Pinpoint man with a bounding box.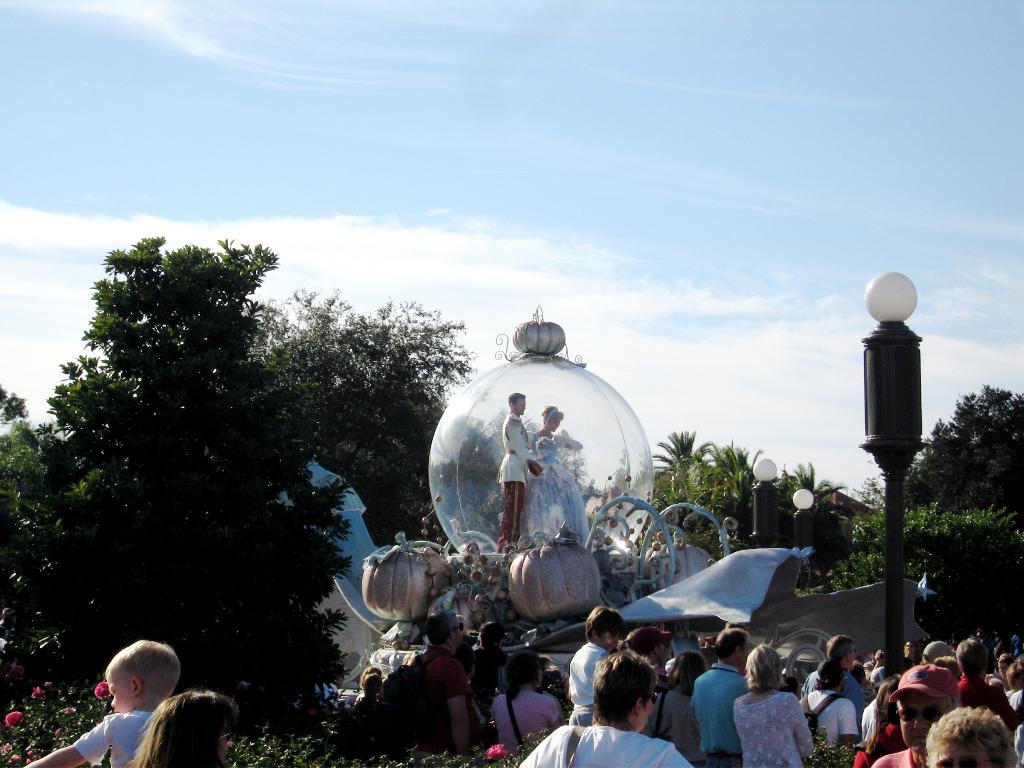
locate(466, 621, 518, 725).
